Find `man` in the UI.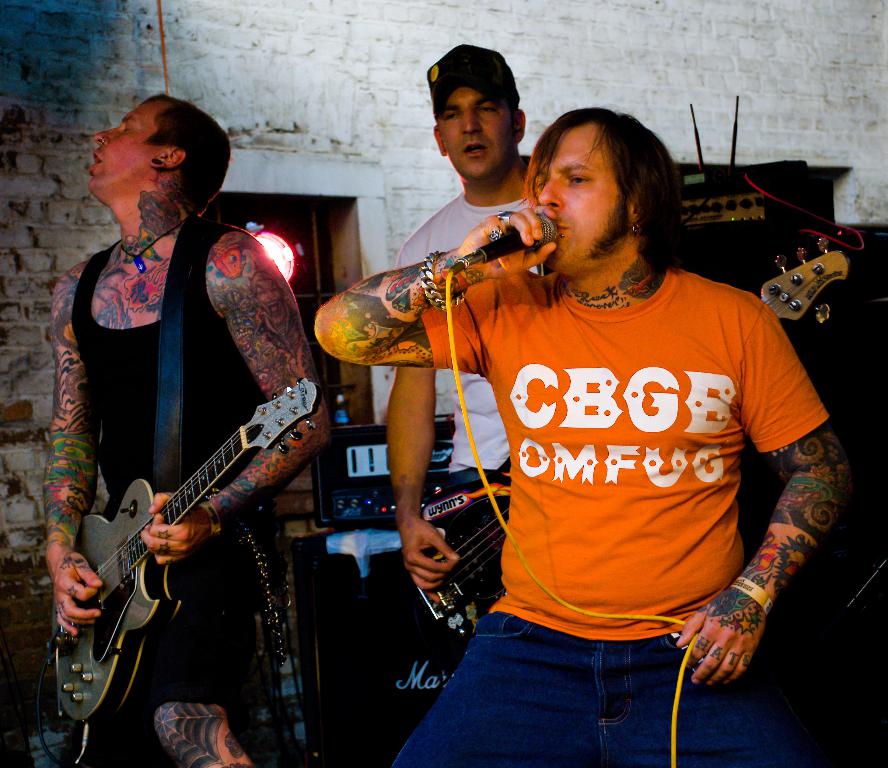
UI element at 333 93 848 746.
